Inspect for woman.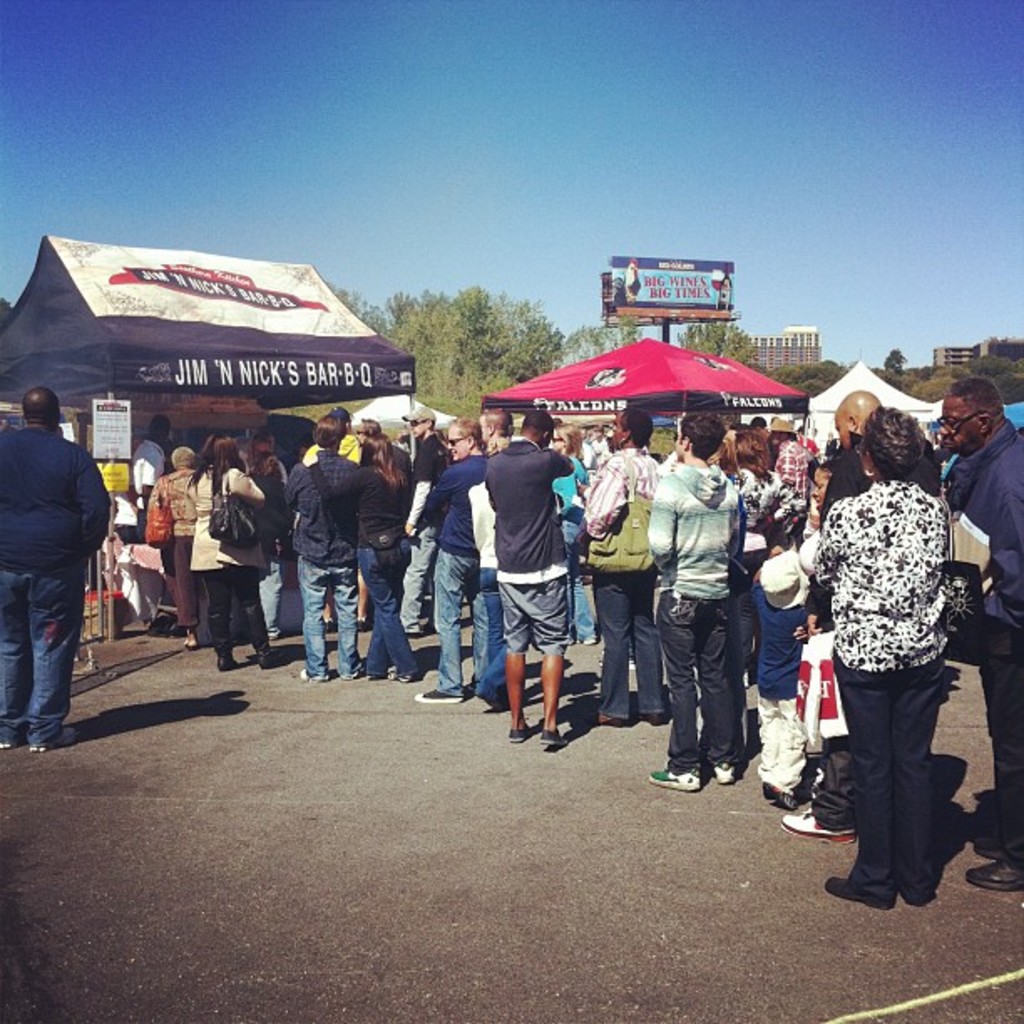
Inspection: (730, 428, 812, 681).
